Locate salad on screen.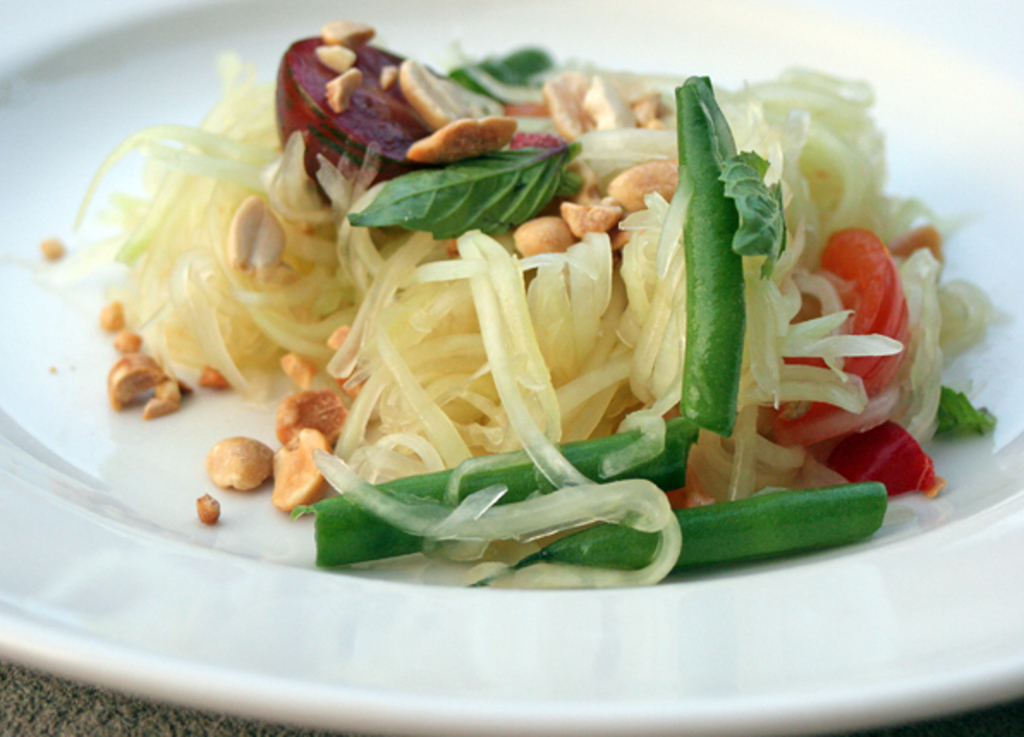
On screen at 34, 10, 997, 594.
